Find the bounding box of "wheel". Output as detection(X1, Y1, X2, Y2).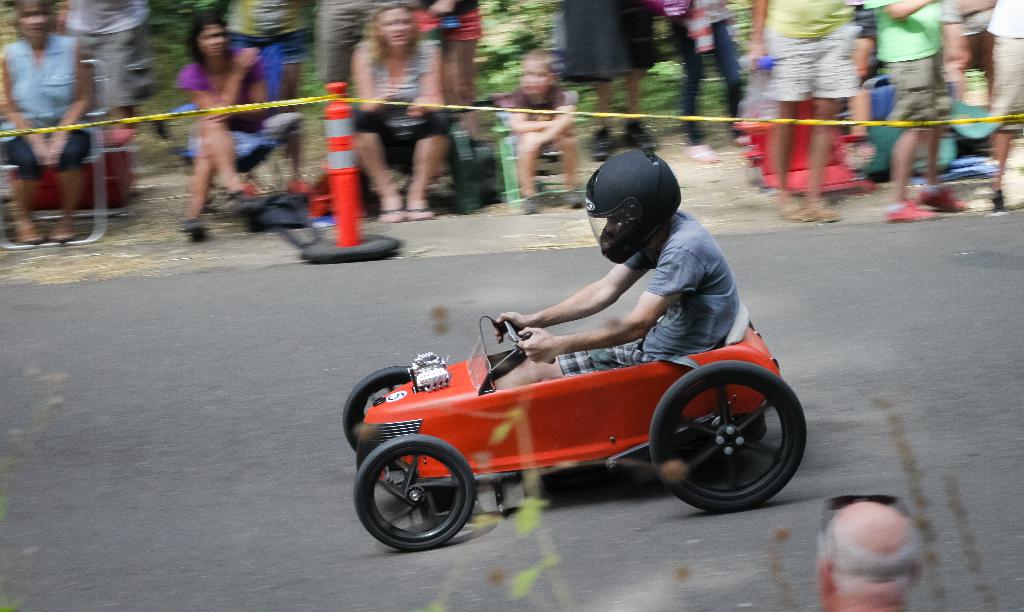
detection(355, 440, 474, 552).
